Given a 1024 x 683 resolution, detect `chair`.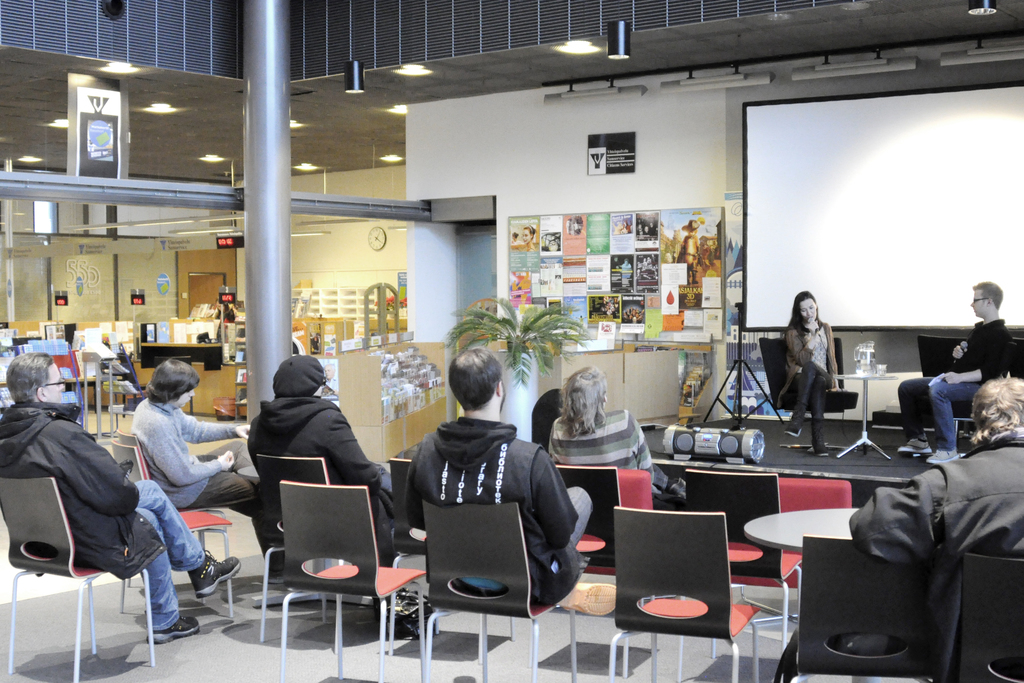
bbox=[957, 552, 1023, 682].
